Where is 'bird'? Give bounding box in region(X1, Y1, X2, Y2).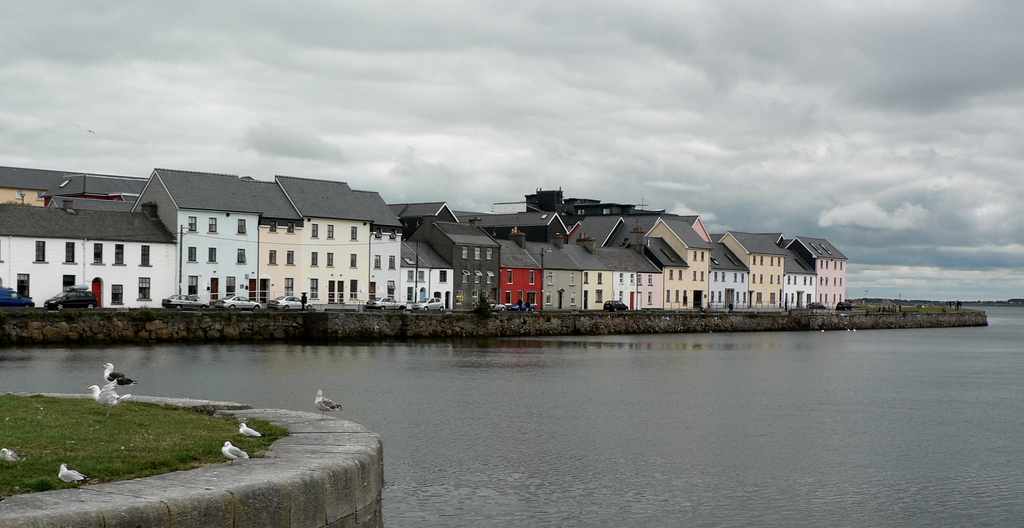
region(61, 458, 87, 490).
